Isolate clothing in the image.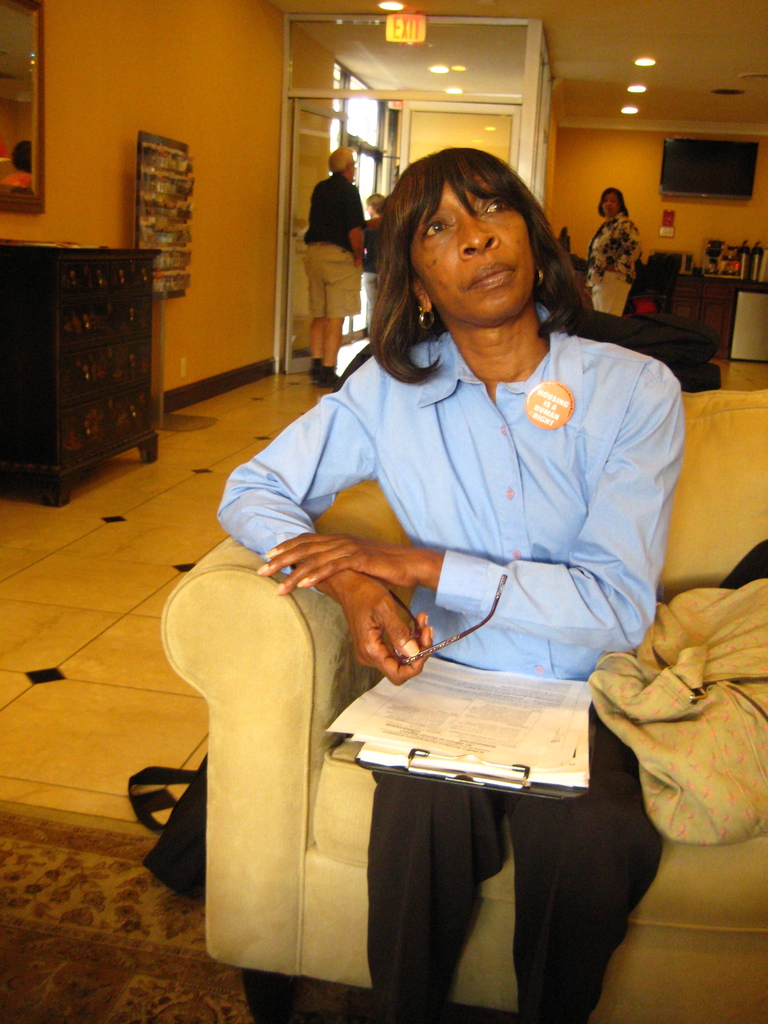
Isolated region: detection(192, 228, 657, 979).
